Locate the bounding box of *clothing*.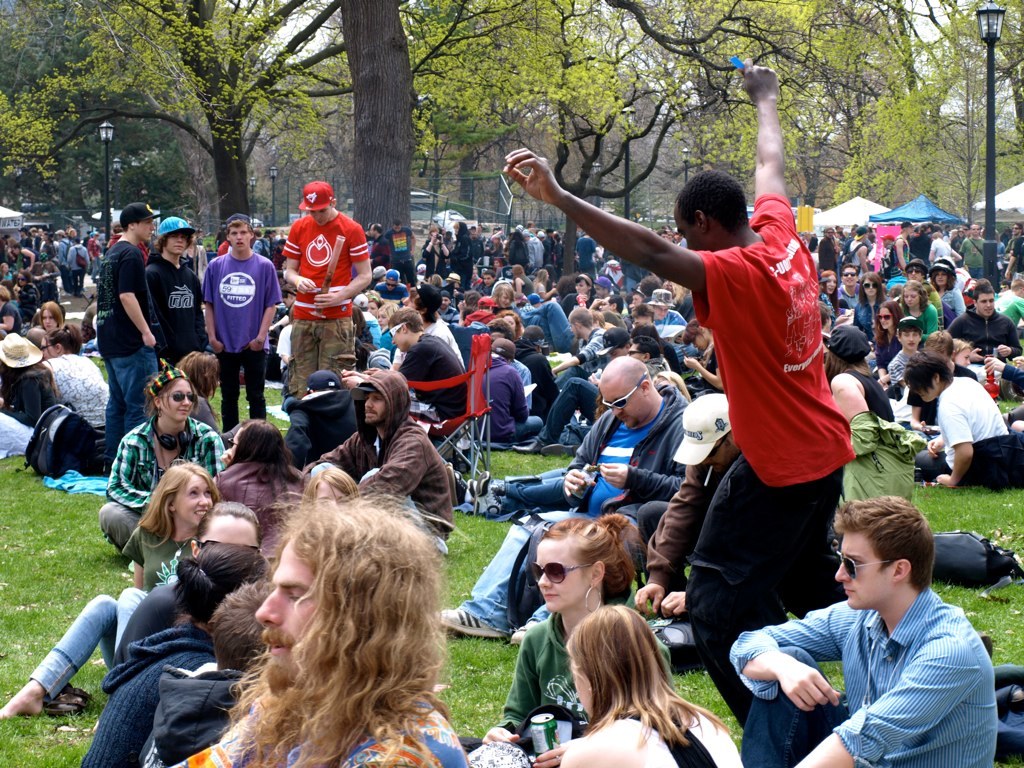
Bounding box: 131 668 240 762.
